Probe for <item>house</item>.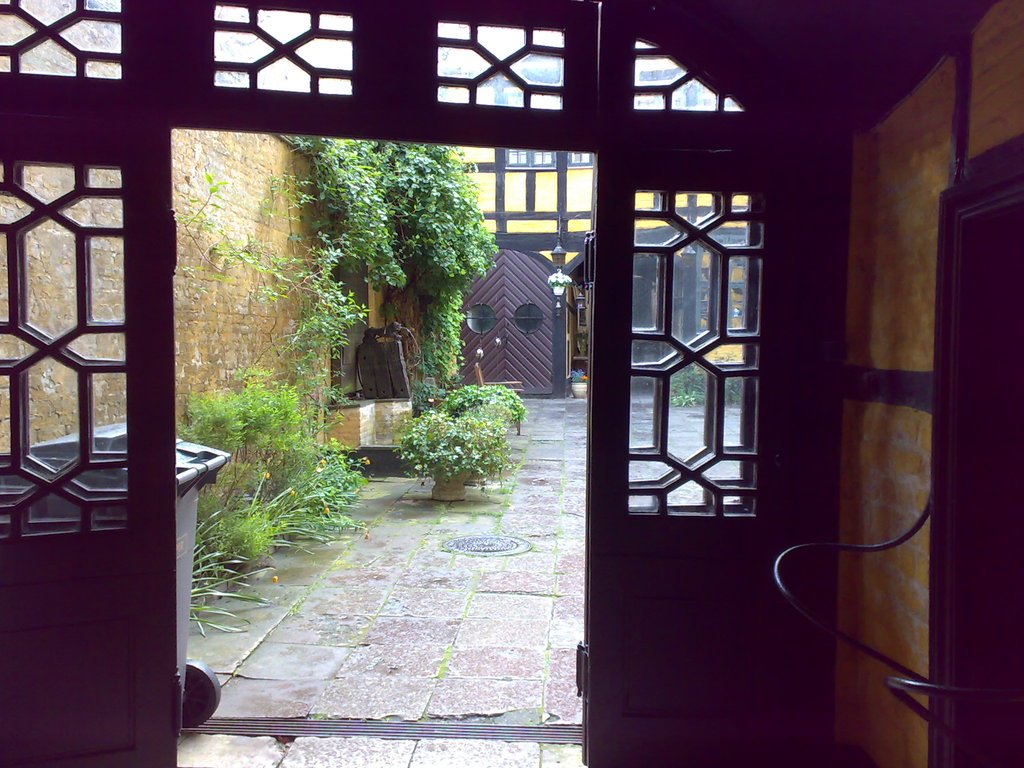
Probe result: 0 0 1023 767.
